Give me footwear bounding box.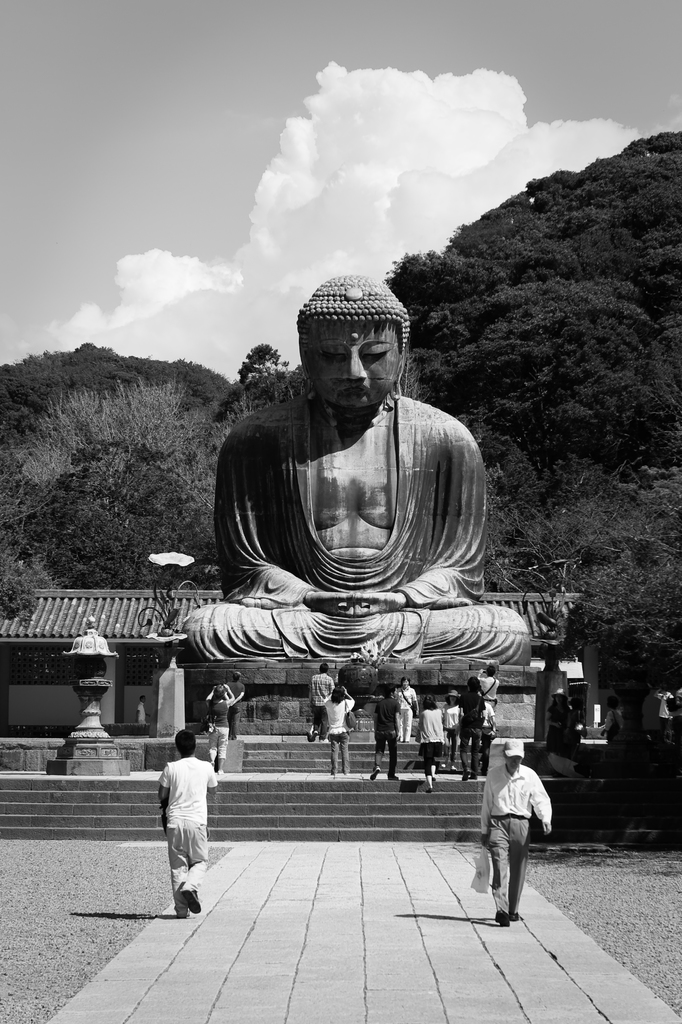
(182, 888, 199, 915).
